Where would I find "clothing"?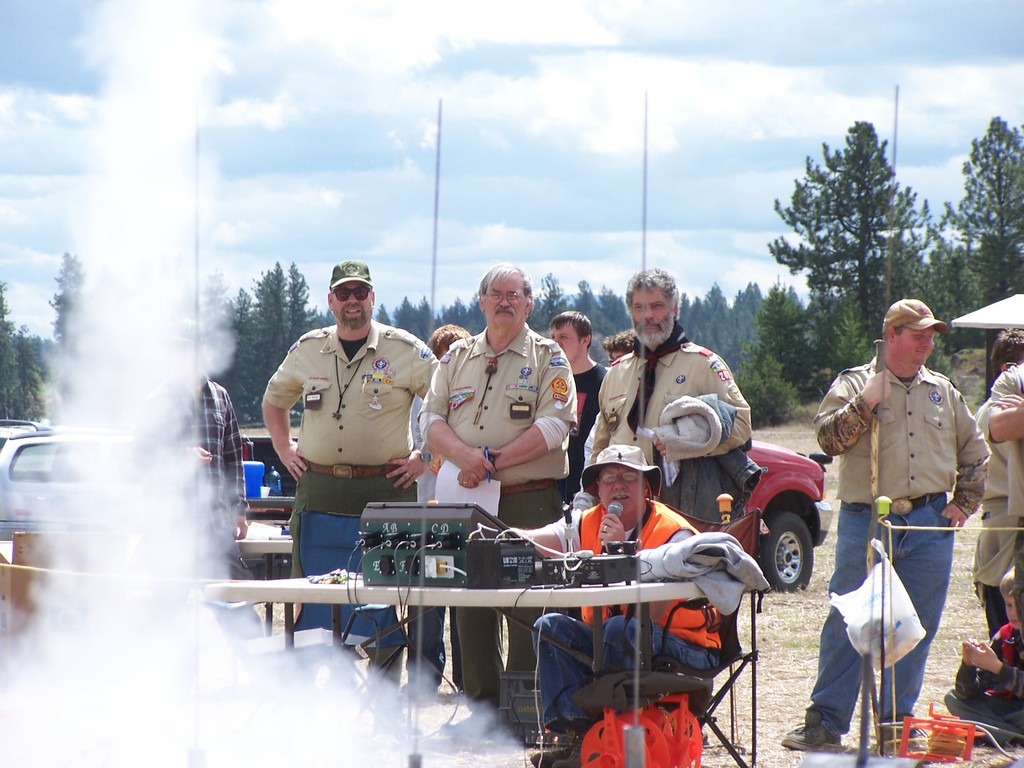
At pyautogui.locateOnScreen(262, 325, 439, 608).
